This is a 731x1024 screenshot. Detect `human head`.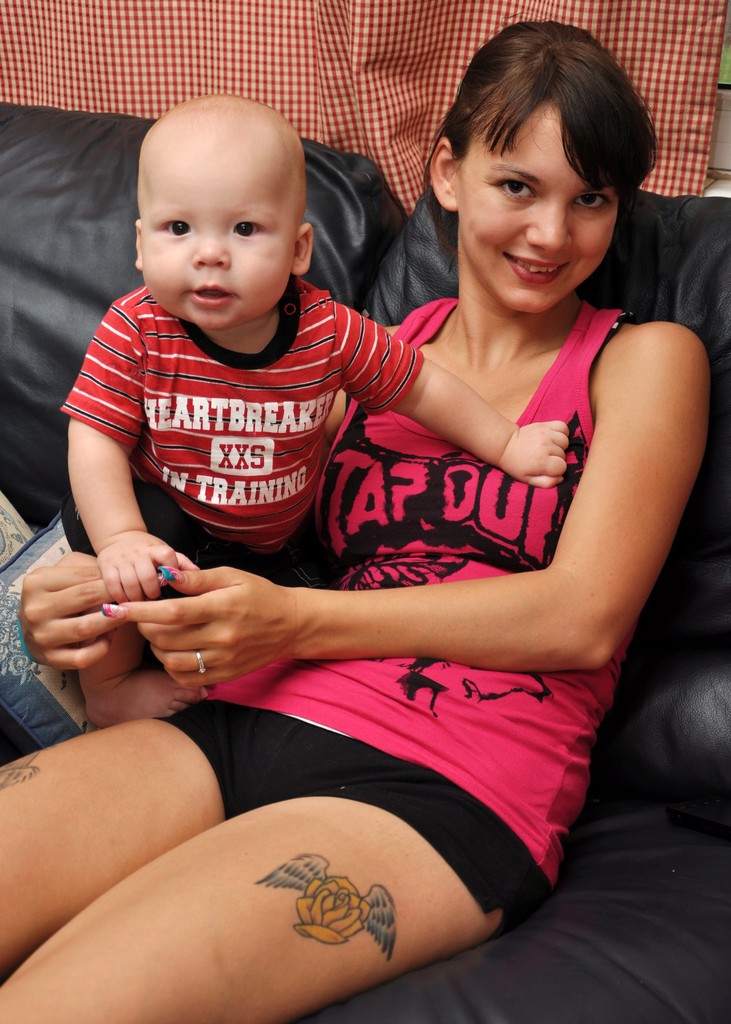
410, 17, 659, 307.
